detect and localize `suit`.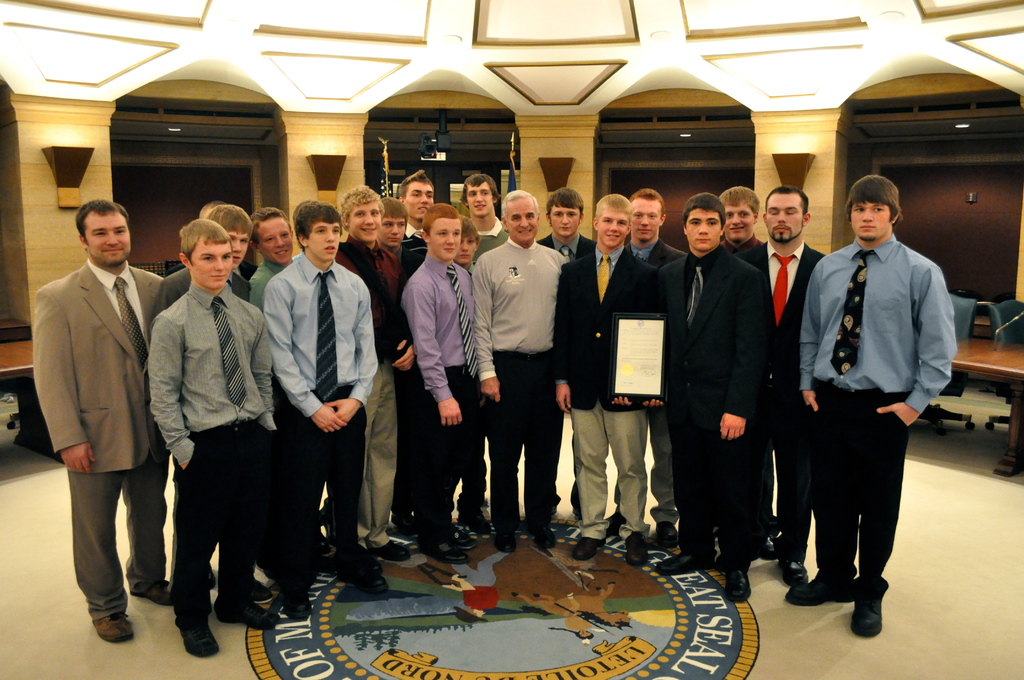
Localized at crop(735, 245, 824, 568).
